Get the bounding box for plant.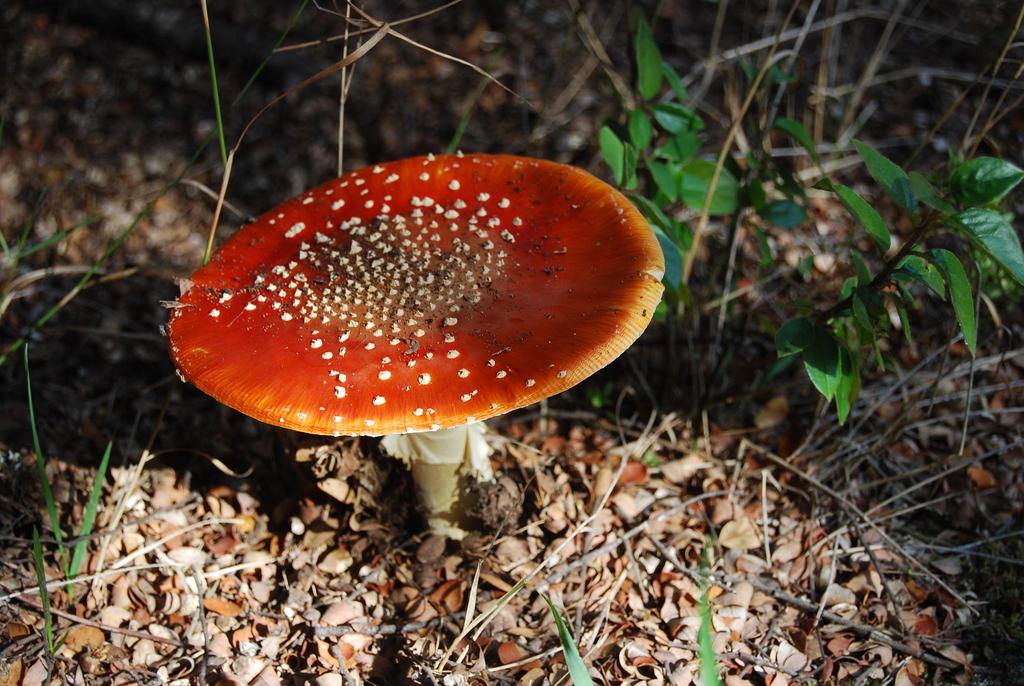
(left=159, top=146, right=668, bottom=532).
